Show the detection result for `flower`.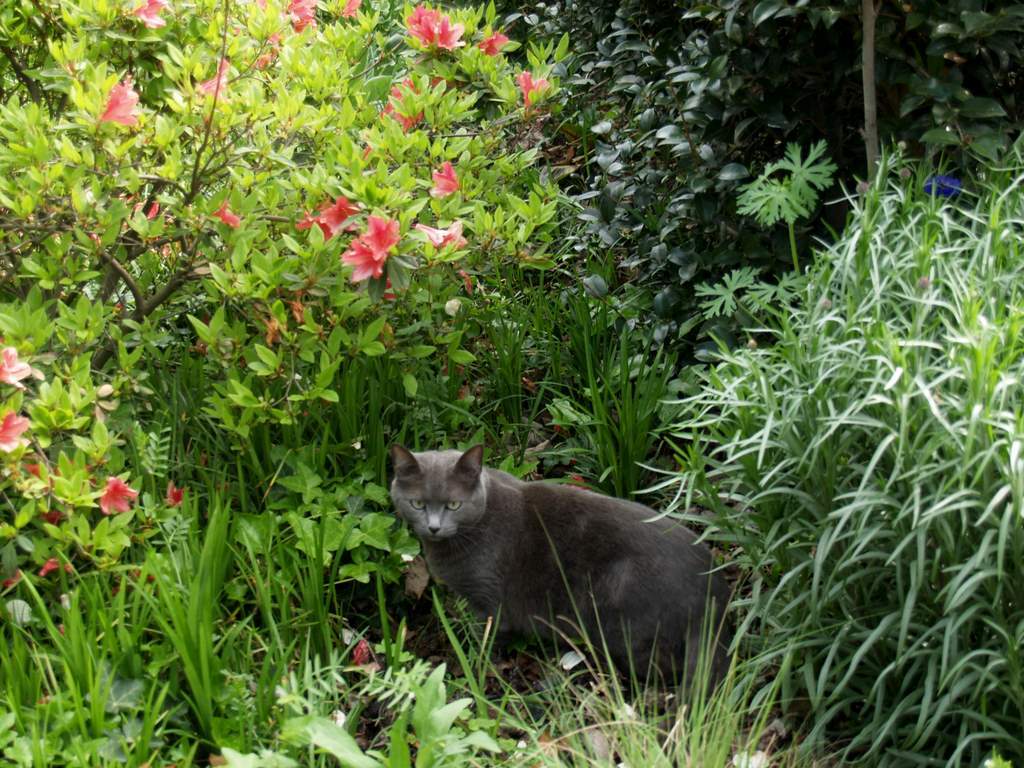
detection(289, 0, 331, 34).
